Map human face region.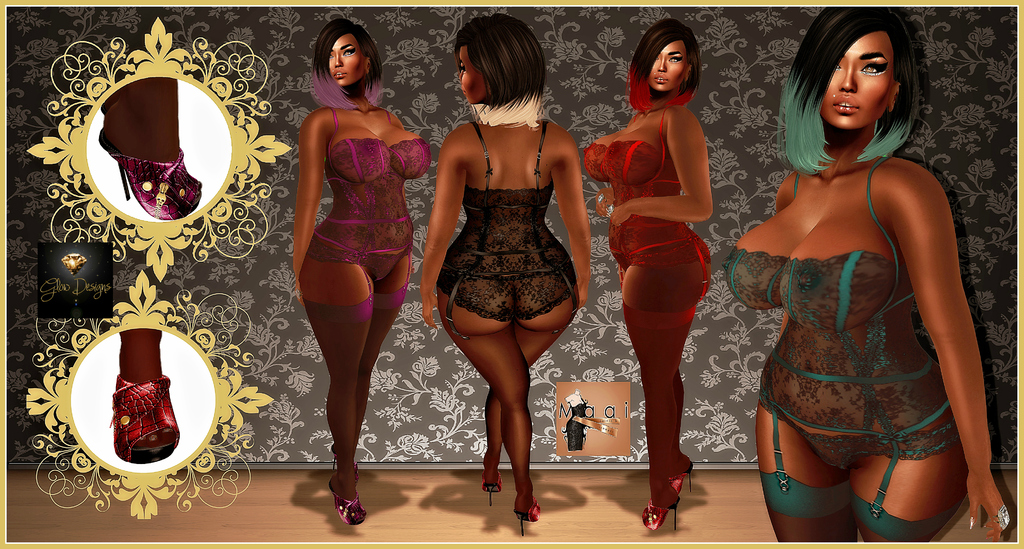
Mapped to 821, 25, 896, 129.
